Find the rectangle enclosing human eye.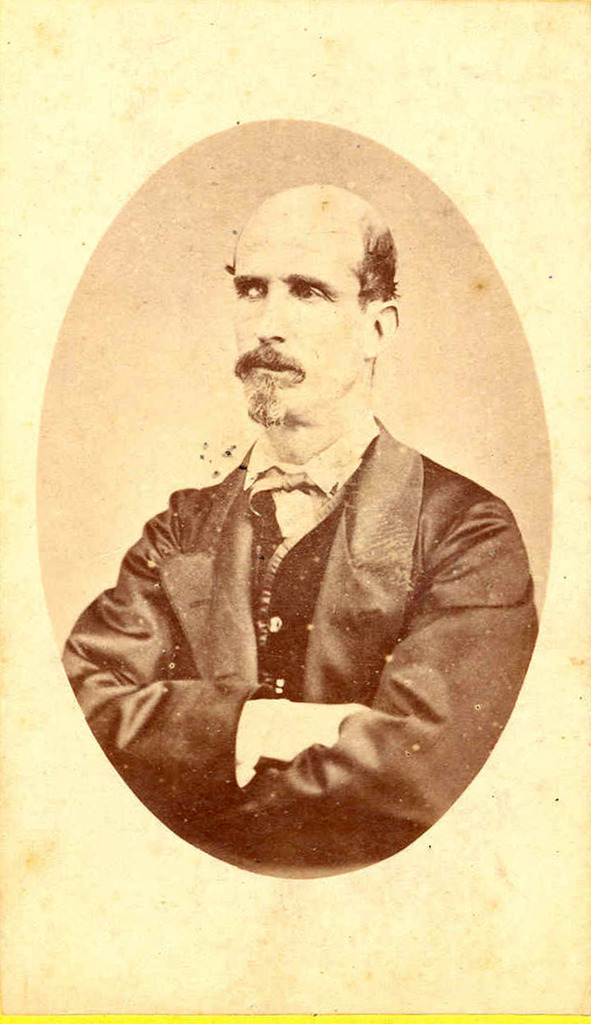
region(293, 282, 327, 304).
